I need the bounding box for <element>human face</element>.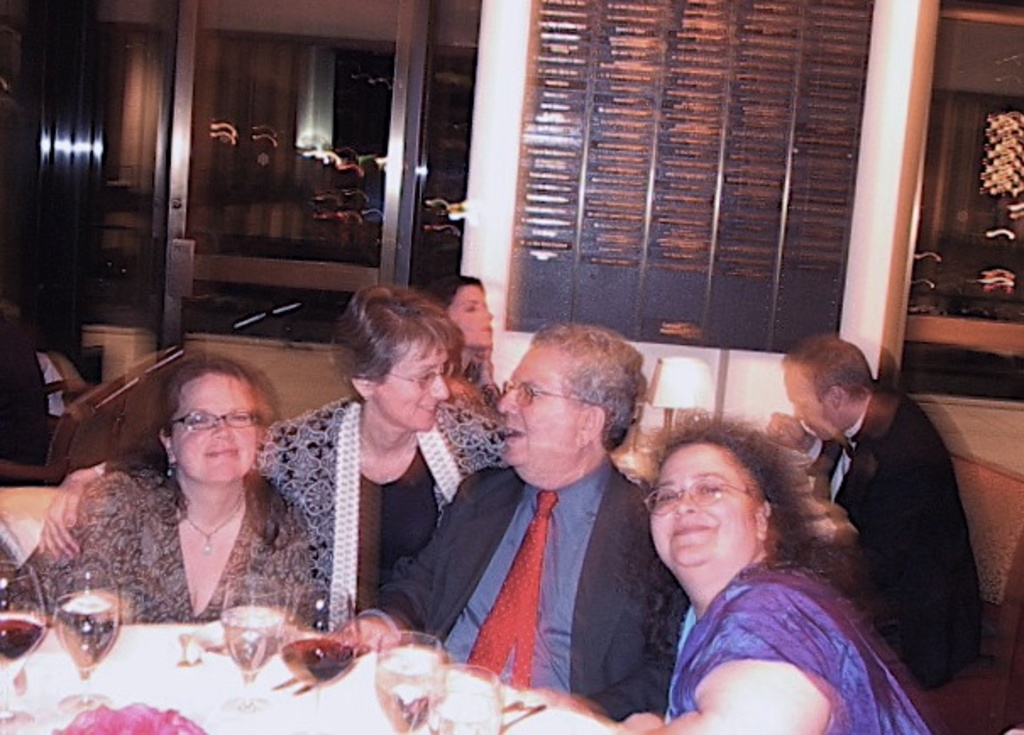
Here it is: 443:283:496:351.
